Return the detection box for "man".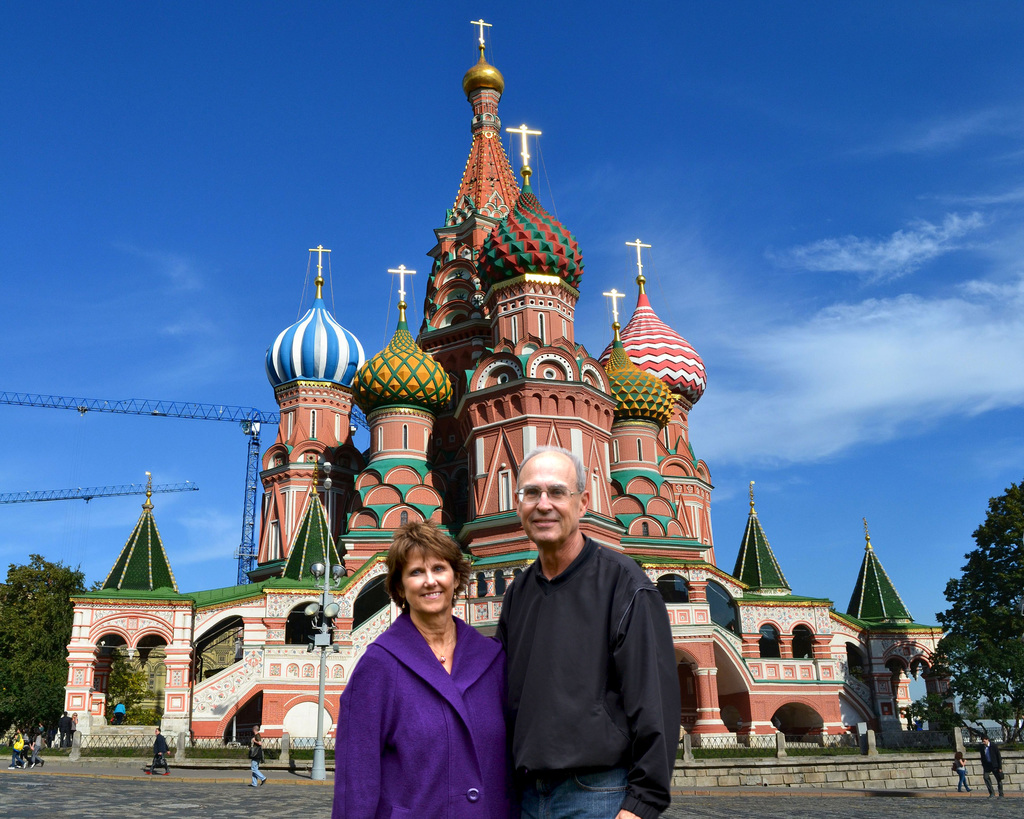
pyautogui.locateOnScreen(980, 735, 1007, 799).
